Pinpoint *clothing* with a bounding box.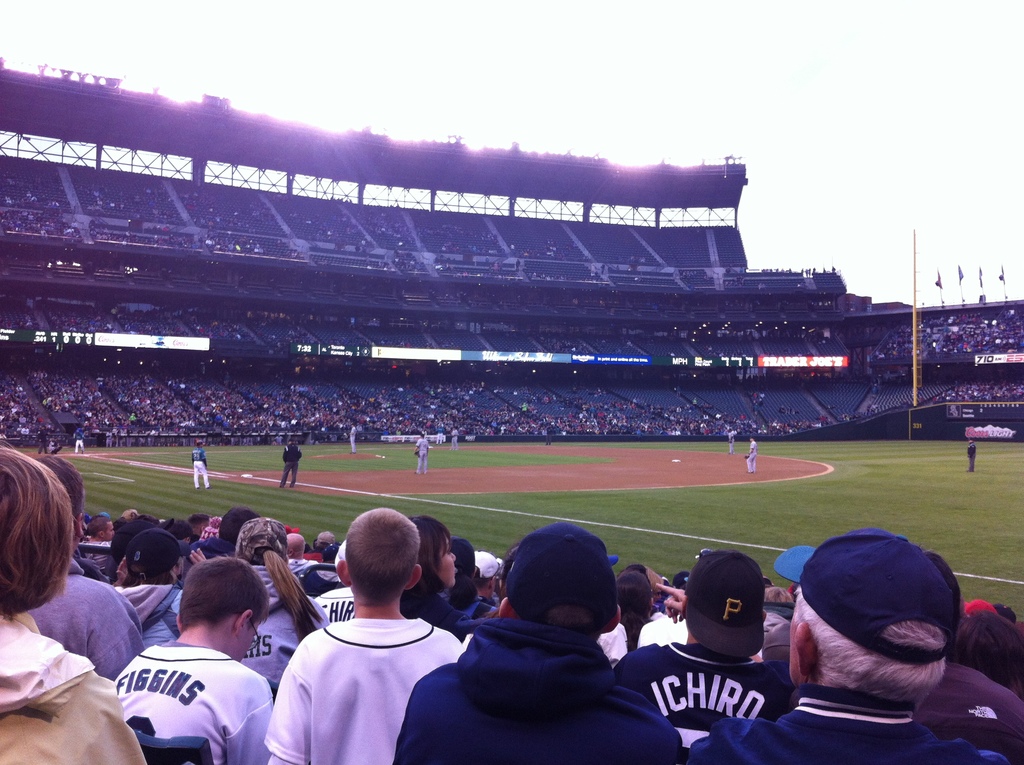
region(24, 548, 146, 677).
